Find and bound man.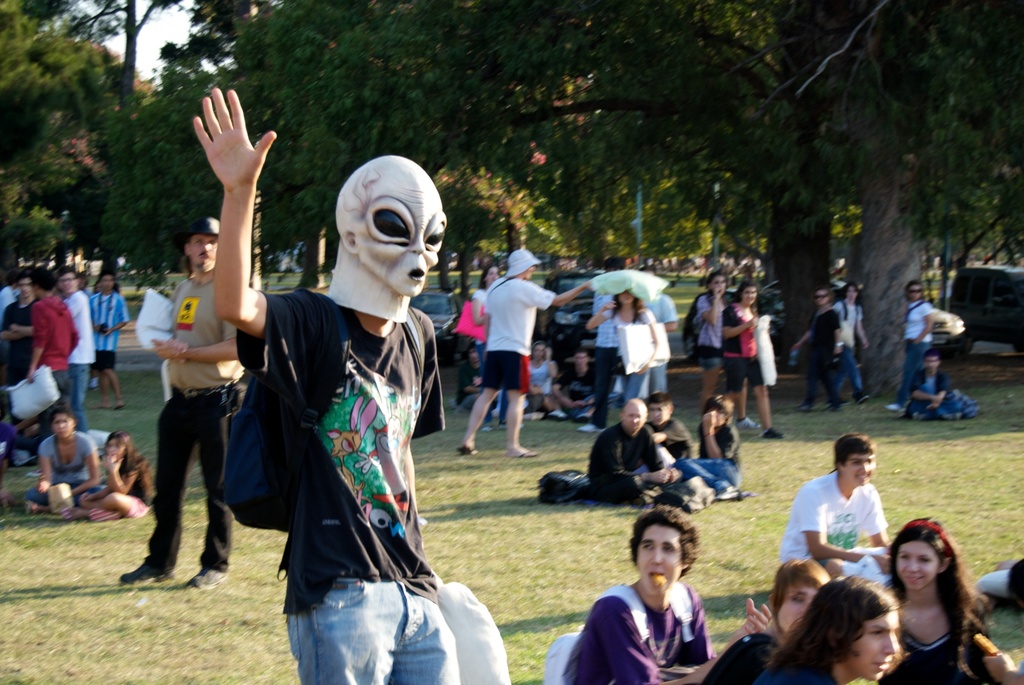
Bound: region(643, 264, 675, 389).
